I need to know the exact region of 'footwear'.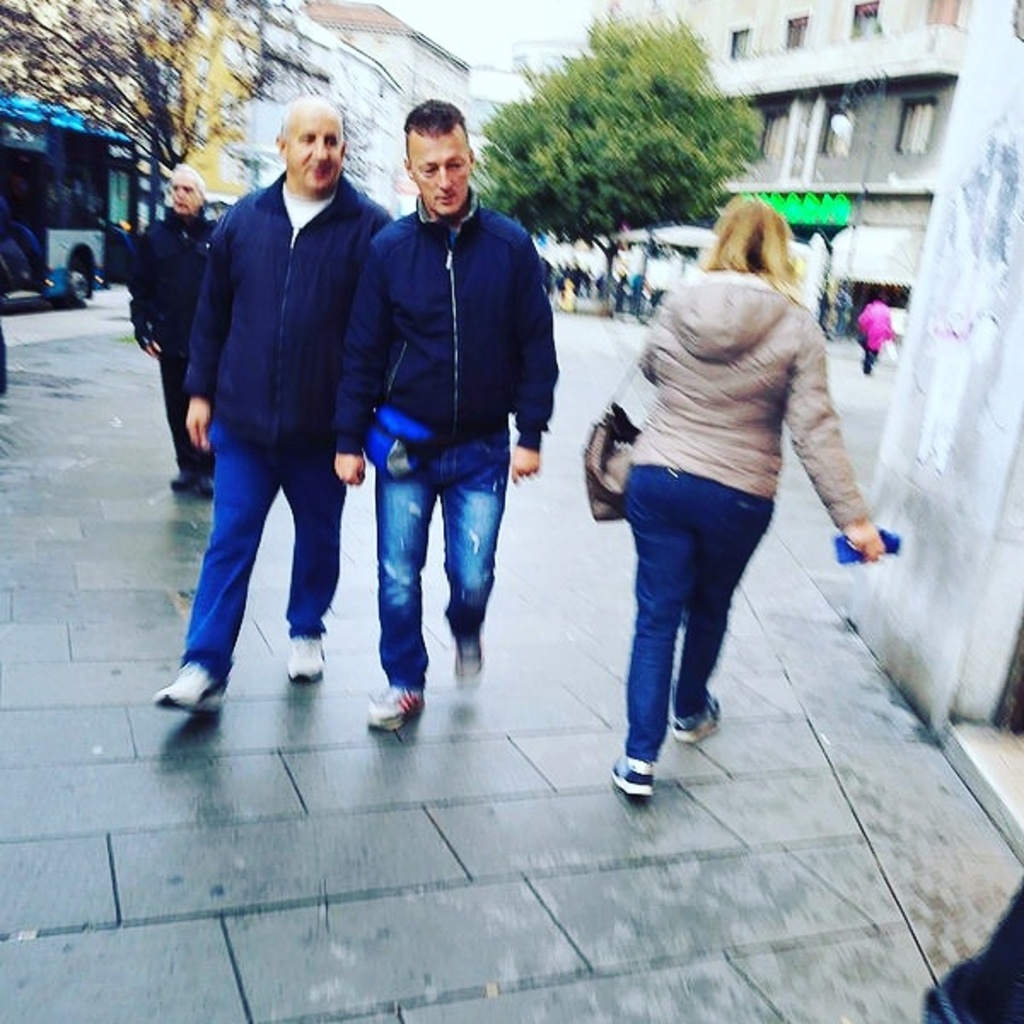
Region: bbox=[200, 478, 215, 500].
